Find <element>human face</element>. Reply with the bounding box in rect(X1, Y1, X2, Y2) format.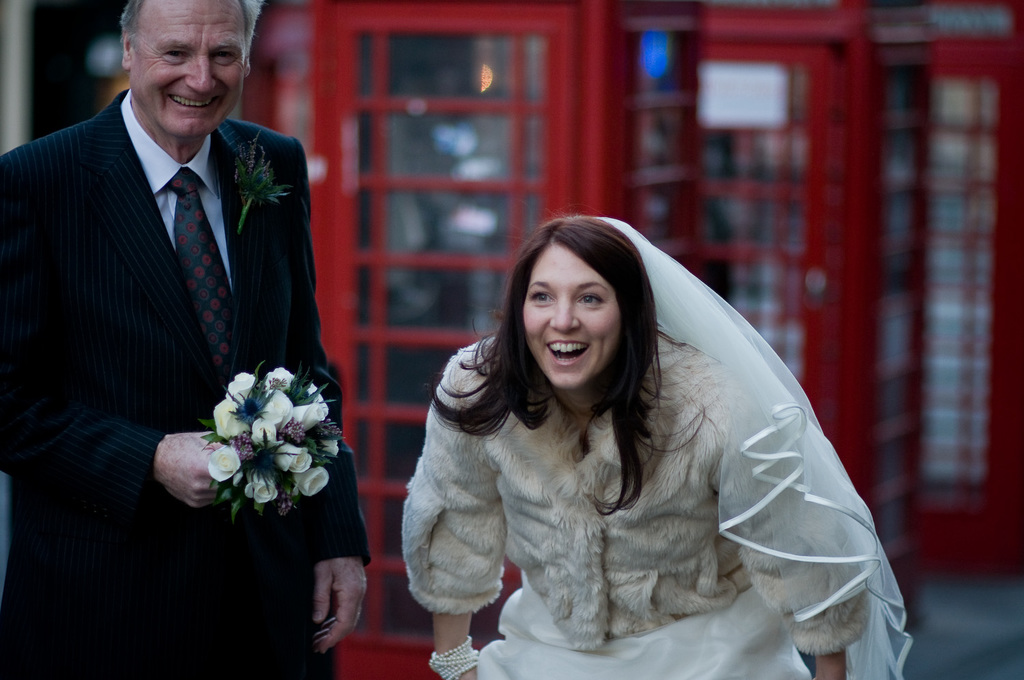
rect(128, 0, 248, 139).
